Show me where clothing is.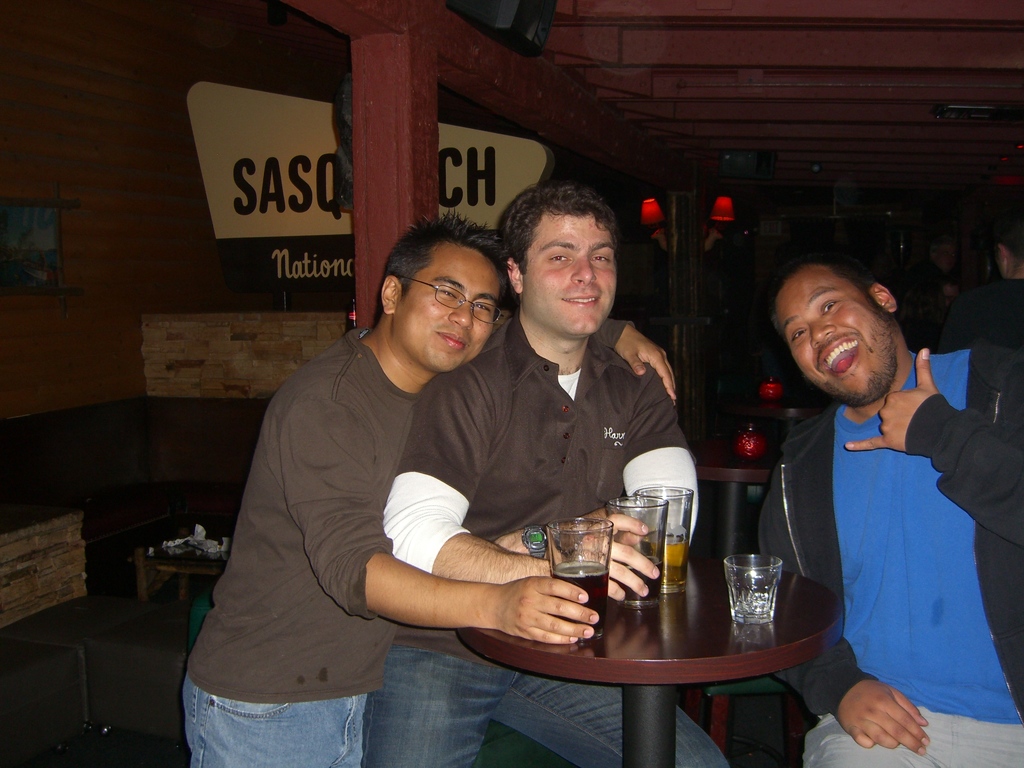
clothing is at bbox(181, 299, 636, 767).
